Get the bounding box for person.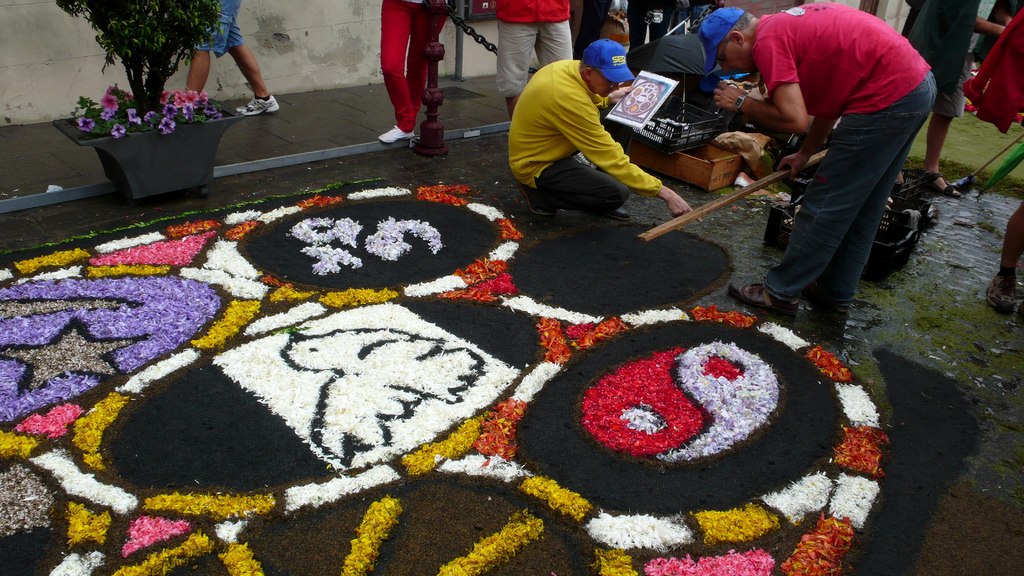
bbox(502, 32, 695, 247).
